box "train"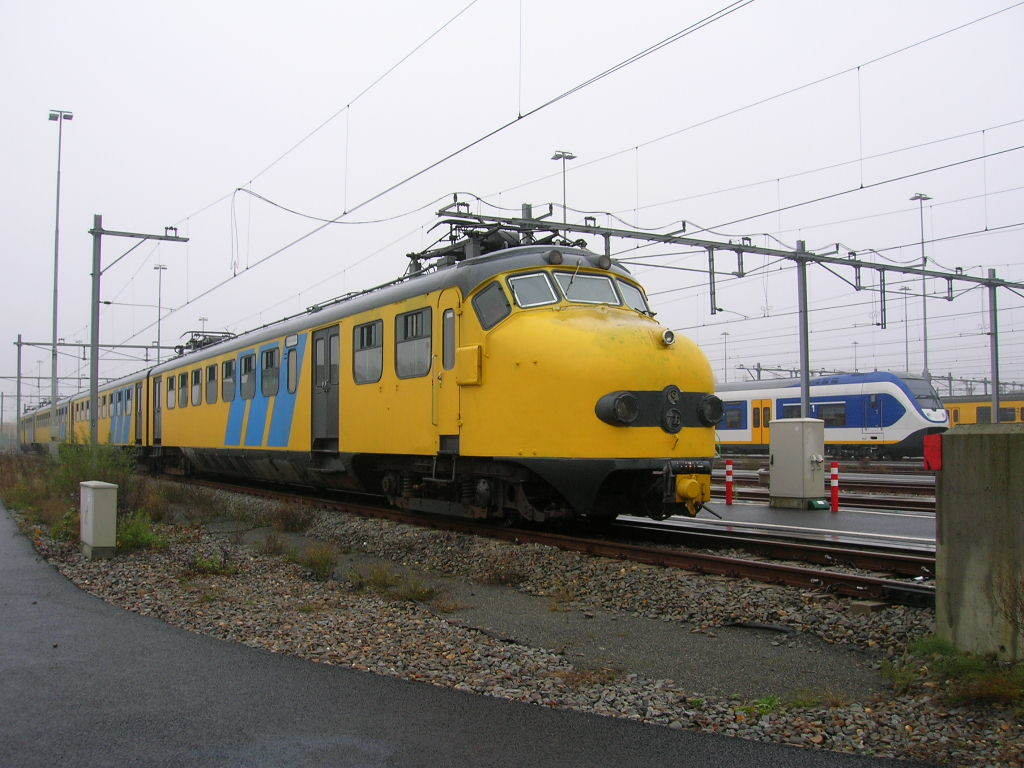
box(713, 373, 952, 458)
